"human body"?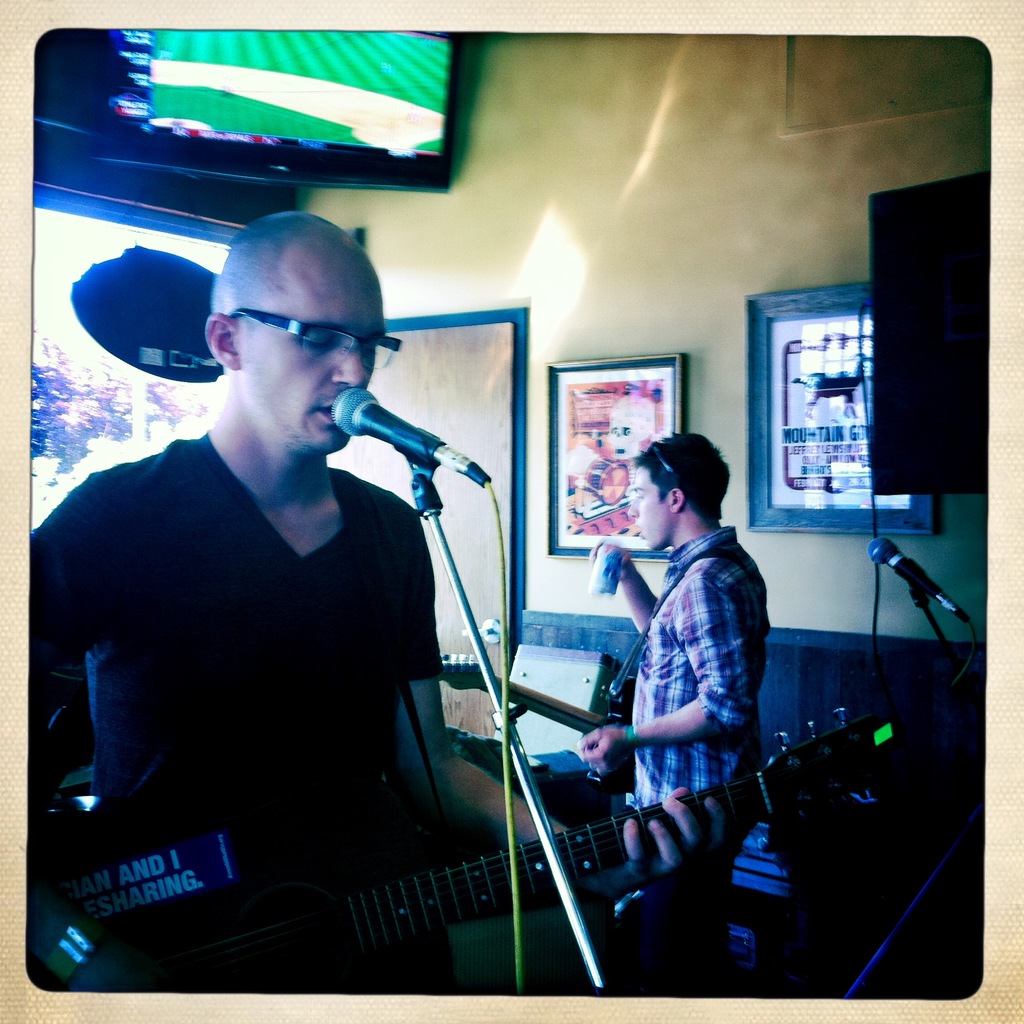
l=600, t=427, r=773, b=796
